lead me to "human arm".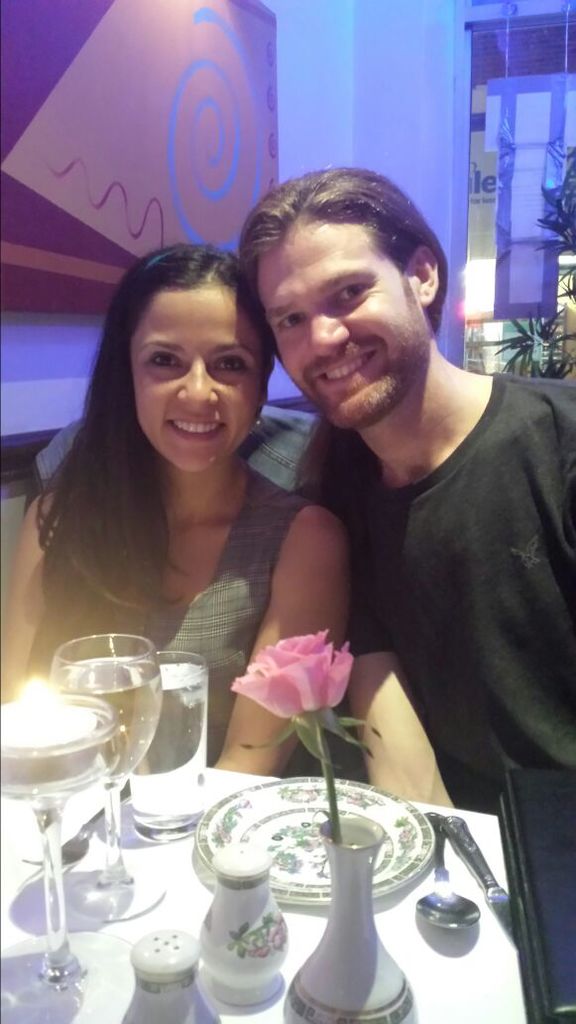
Lead to (214, 502, 345, 774).
